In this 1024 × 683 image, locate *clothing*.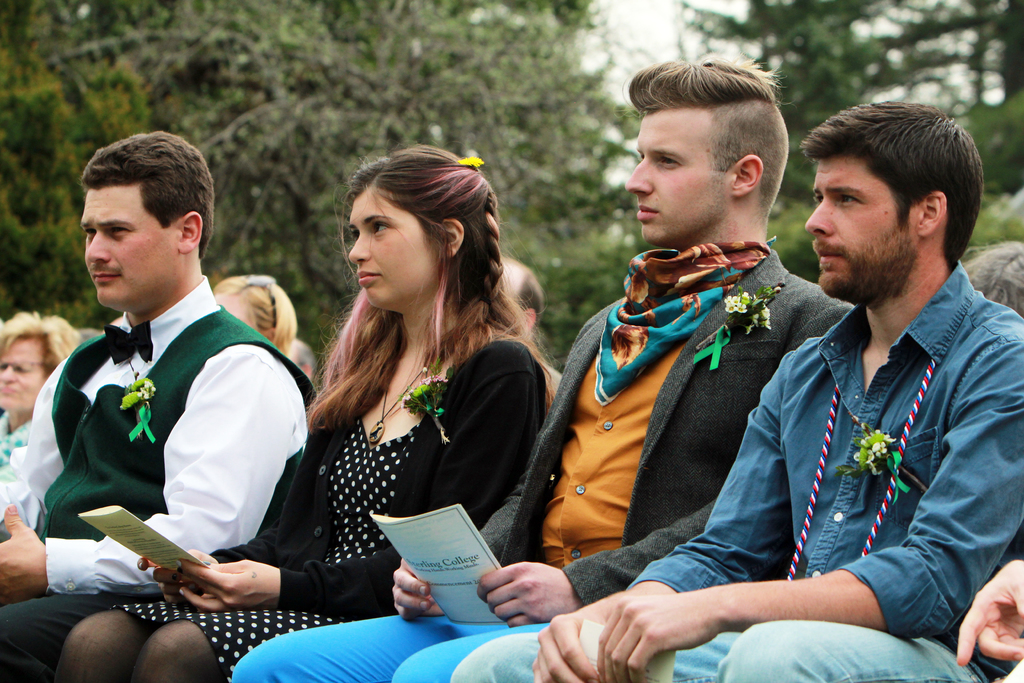
Bounding box: (x1=0, y1=277, x2=309, y2=671).
